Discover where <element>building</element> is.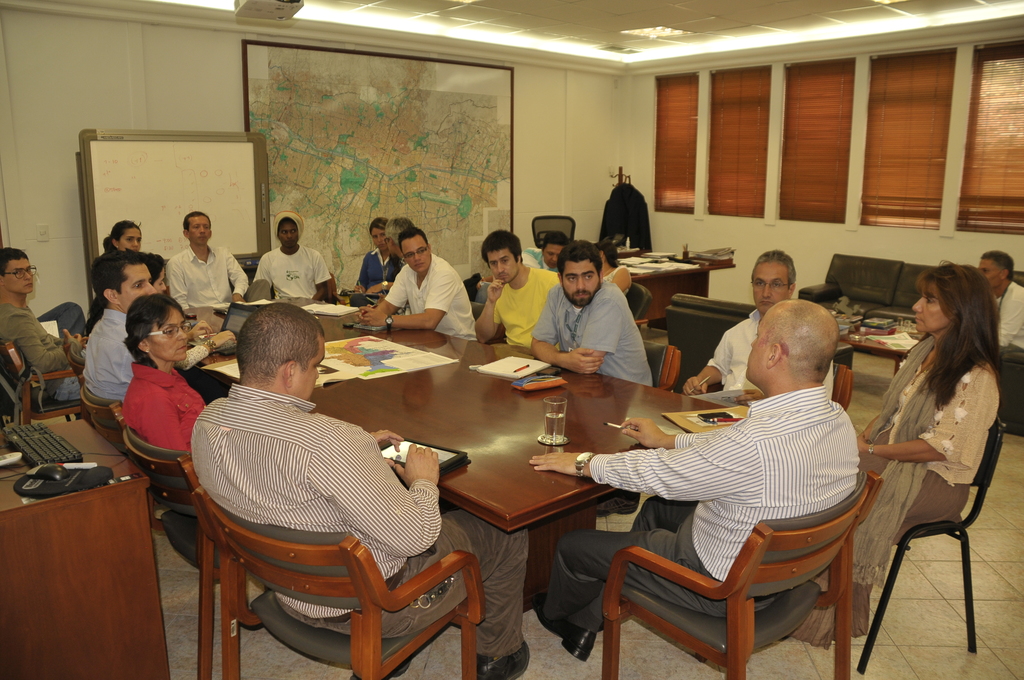
Discovered at (0,0,1023,679).
